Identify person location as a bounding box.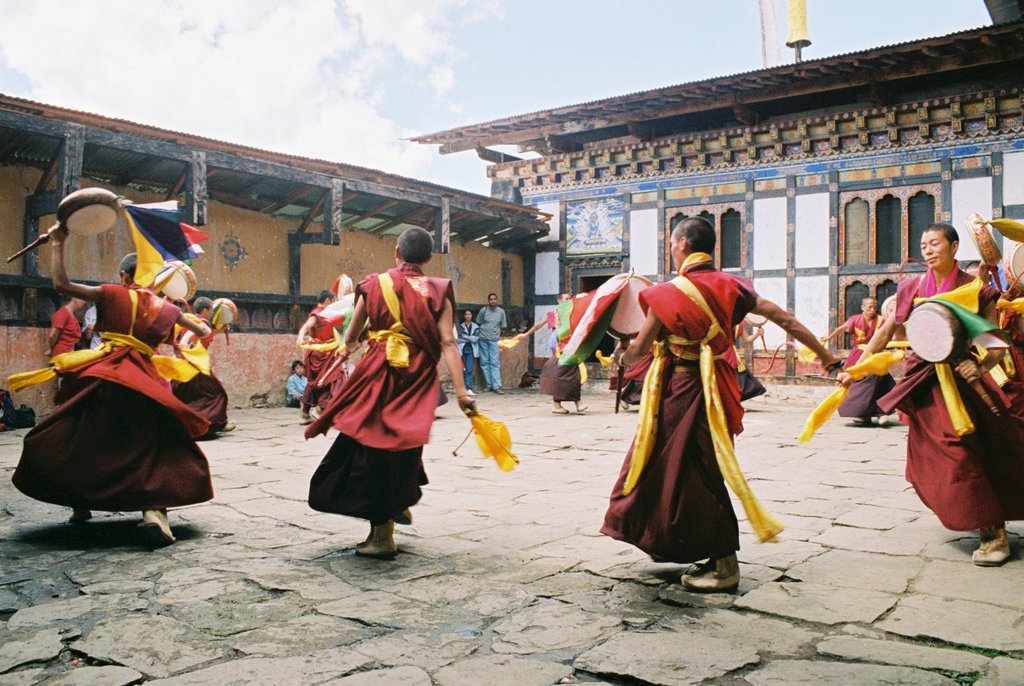
(left=611, top=216, right=808, bottom=585).
